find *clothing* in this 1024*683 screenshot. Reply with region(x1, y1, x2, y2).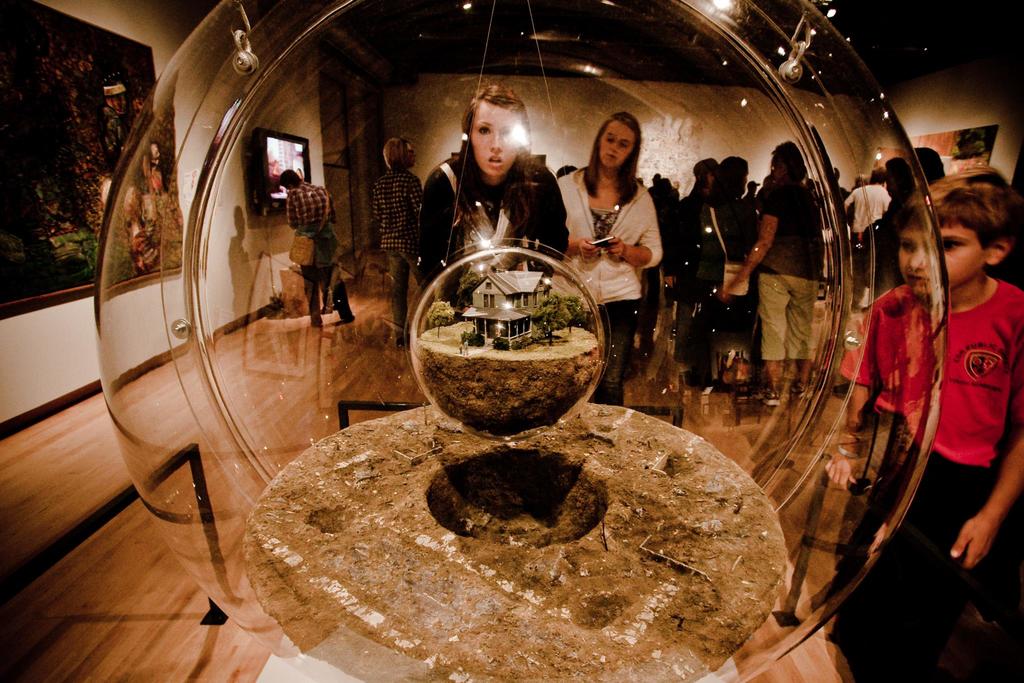
region(845, 200, 906, 270).
